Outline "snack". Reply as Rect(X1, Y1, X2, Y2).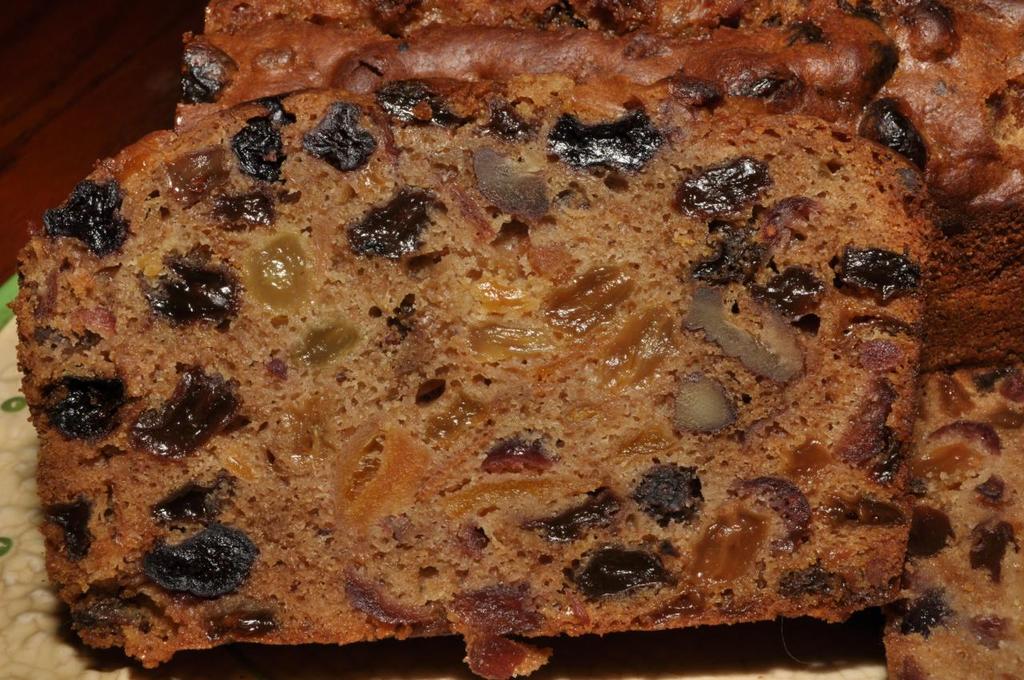
Rect(26, 32, 985, 679).
